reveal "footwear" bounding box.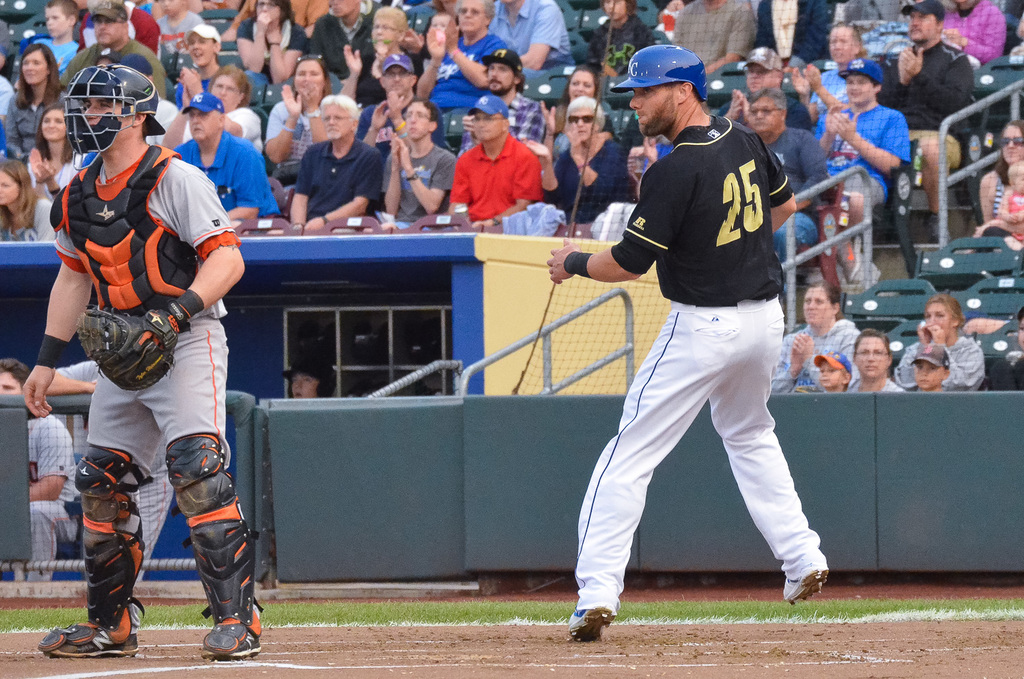
Revealed: x1=566 y1=607 x2=613 y2=643.
